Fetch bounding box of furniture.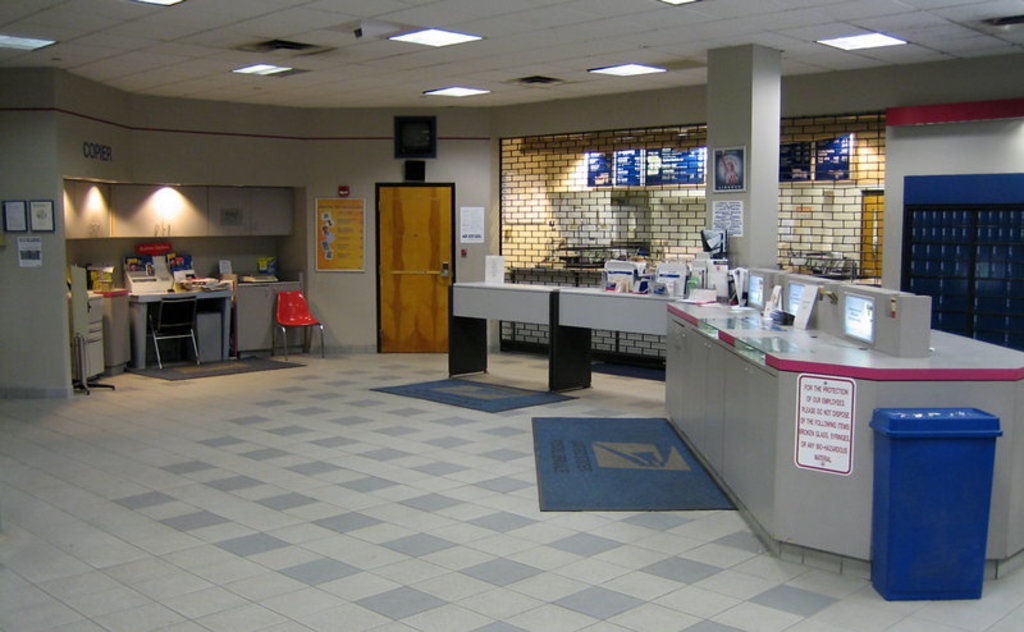
Bbox: l=232, t=284, r=284, b=357.
